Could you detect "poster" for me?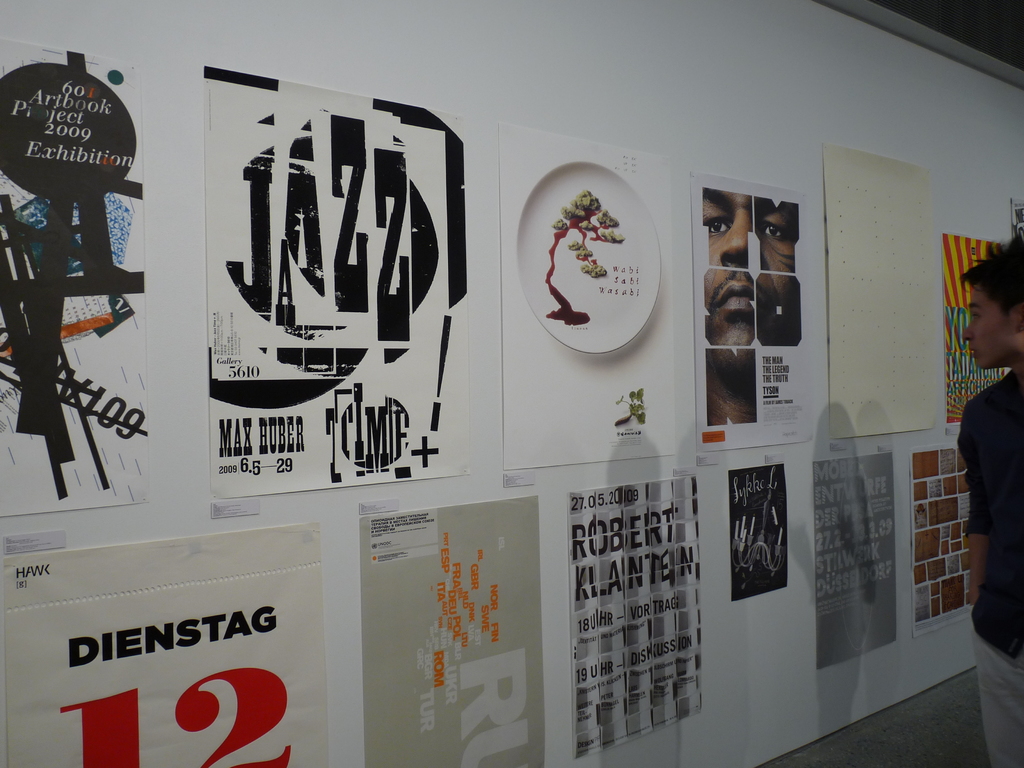
Detection result: detection(361, 495, 543, 767).
